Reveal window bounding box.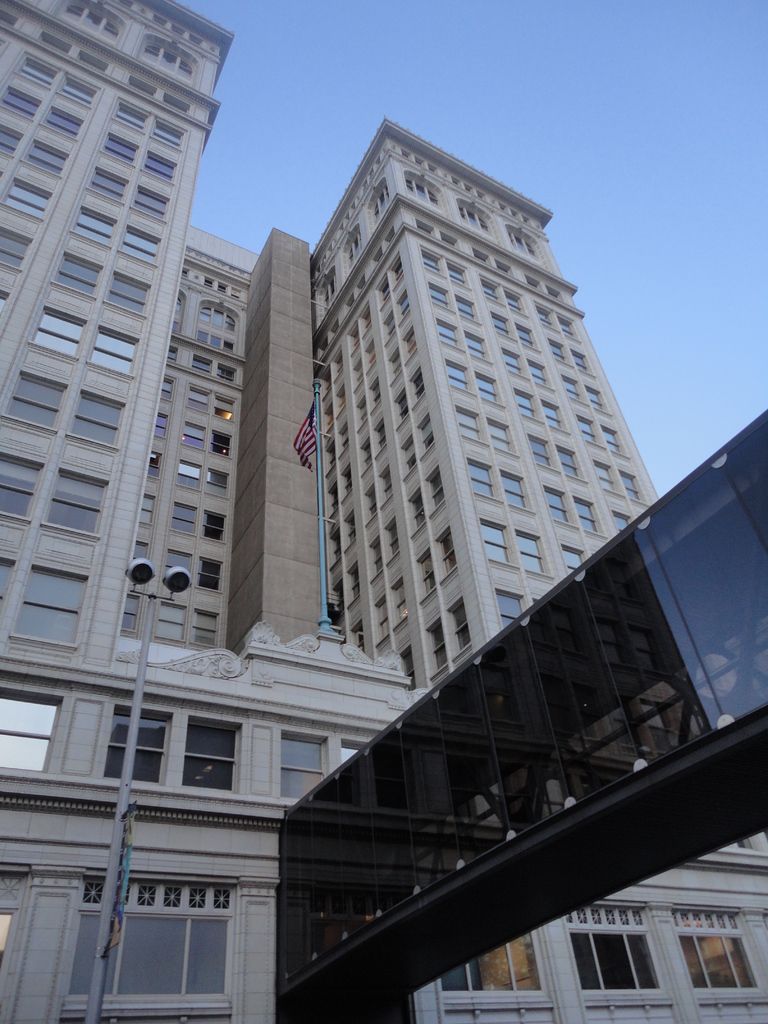
Revealed: pyautogui.locateOnScreen(379, 312, 396, 347).
